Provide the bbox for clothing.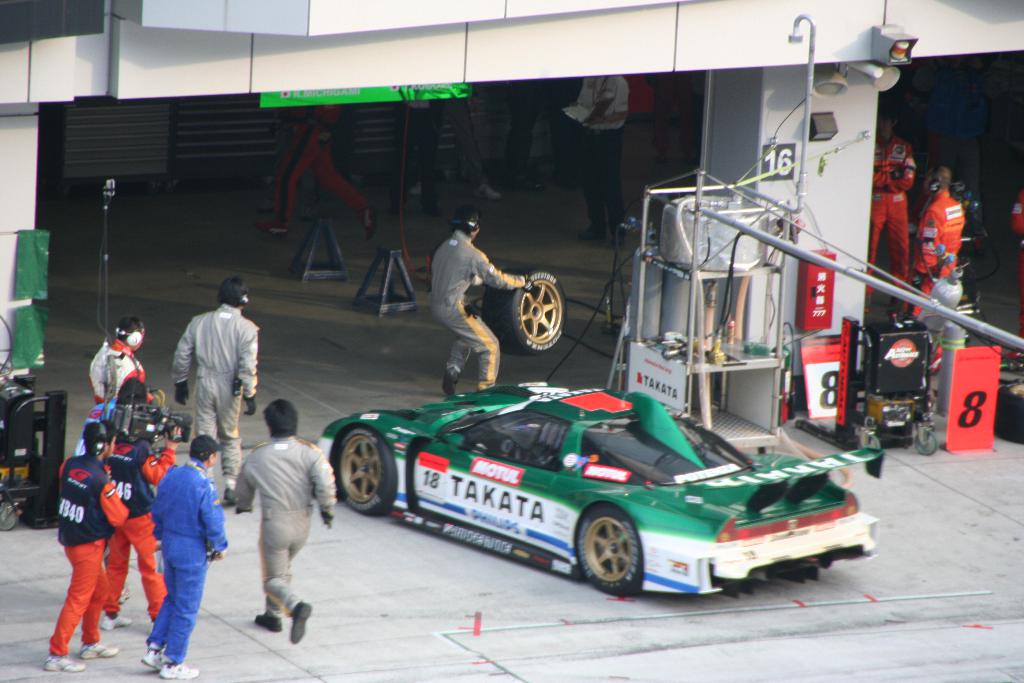
x1=83 y1=338 x2=145 y2=400.
